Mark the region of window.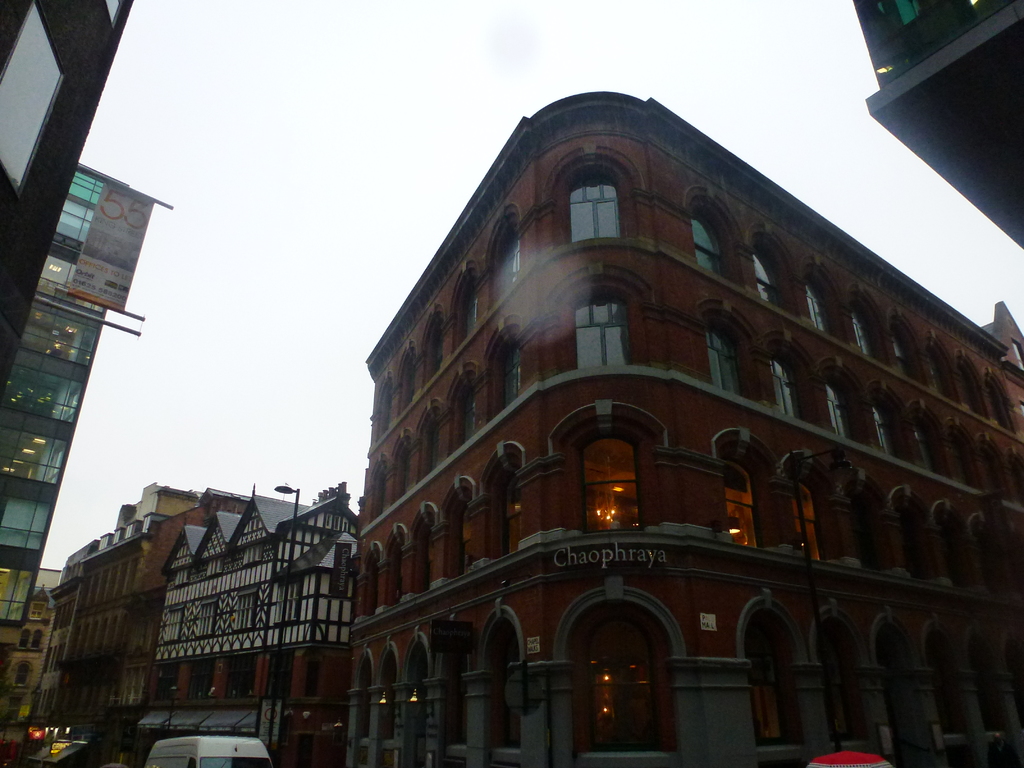
Region: [412,520,441,590].
